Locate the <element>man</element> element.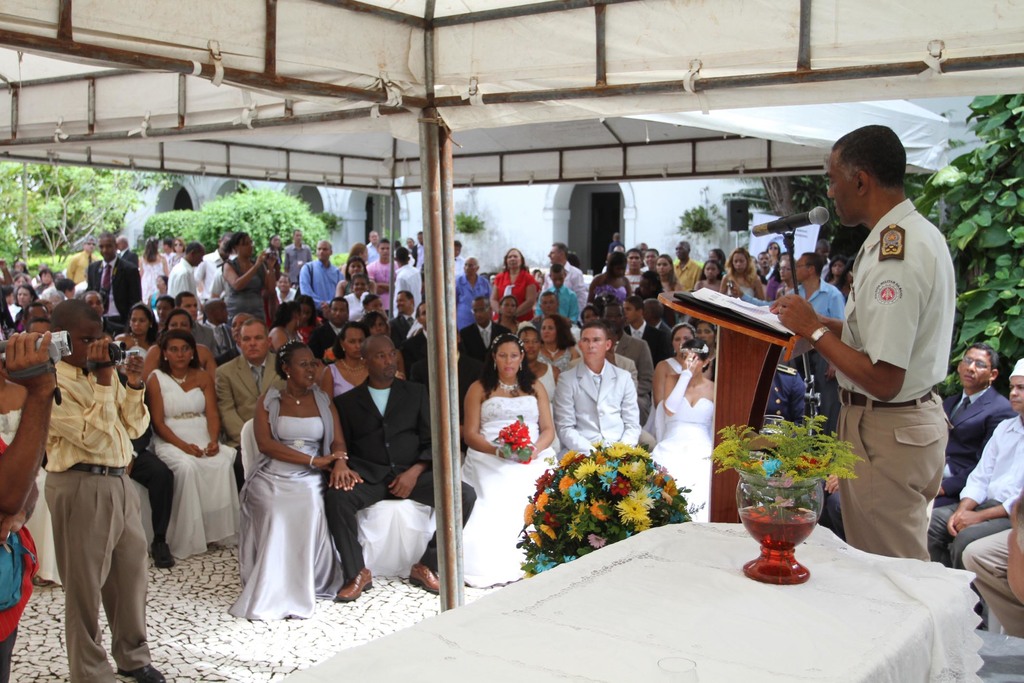
Element bbox: crop(607, 231, 626, 251).
